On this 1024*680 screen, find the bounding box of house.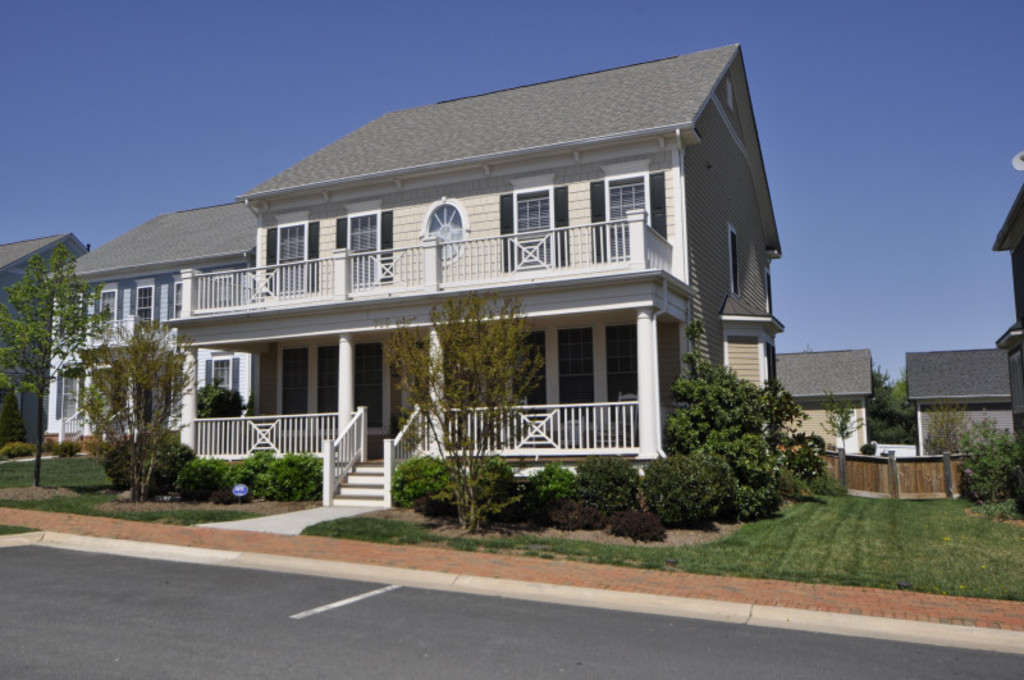
Bounding box: (left=31, top=207, right=260, bottom=446).
